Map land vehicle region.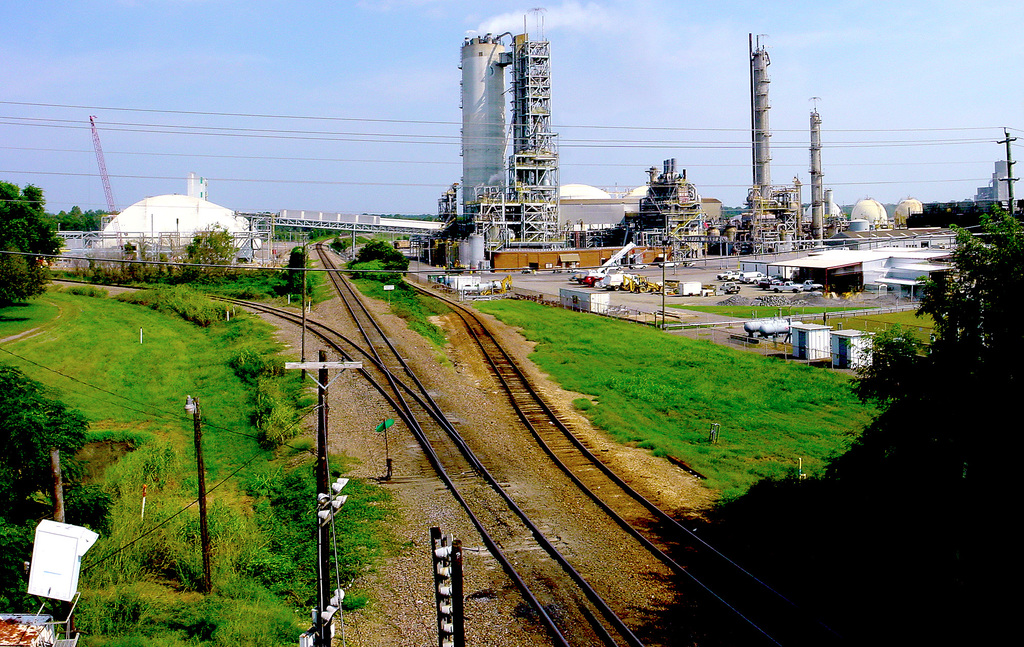
Mapped to <region>768, 277, 801, 294</region>.
